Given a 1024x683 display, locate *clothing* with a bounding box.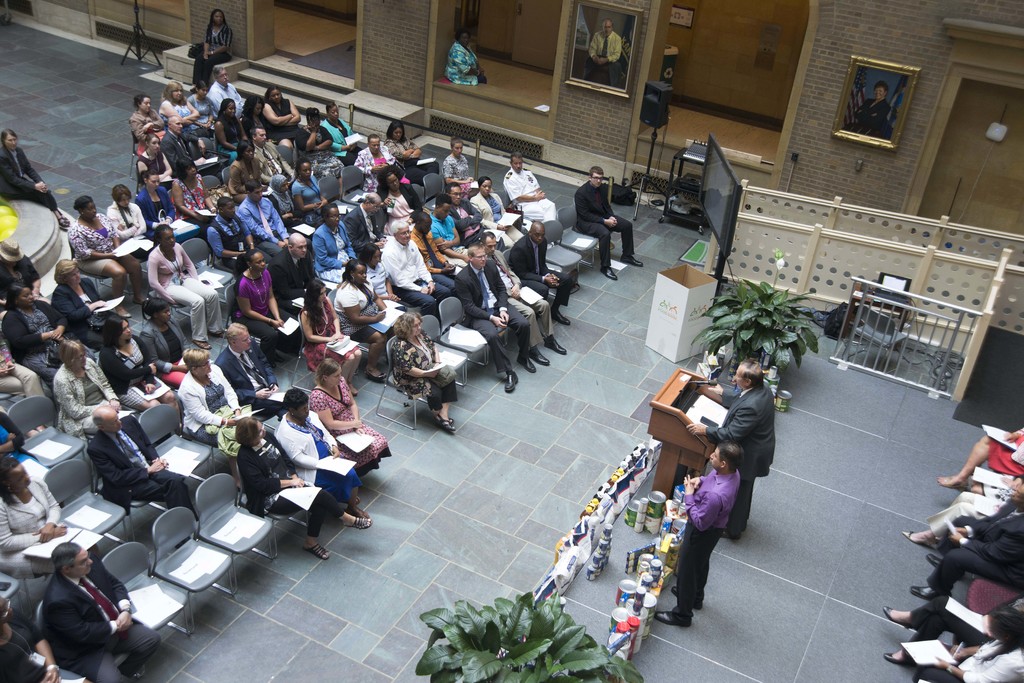
Located: (x1=399, y1=329, x2=456, y2=415).
